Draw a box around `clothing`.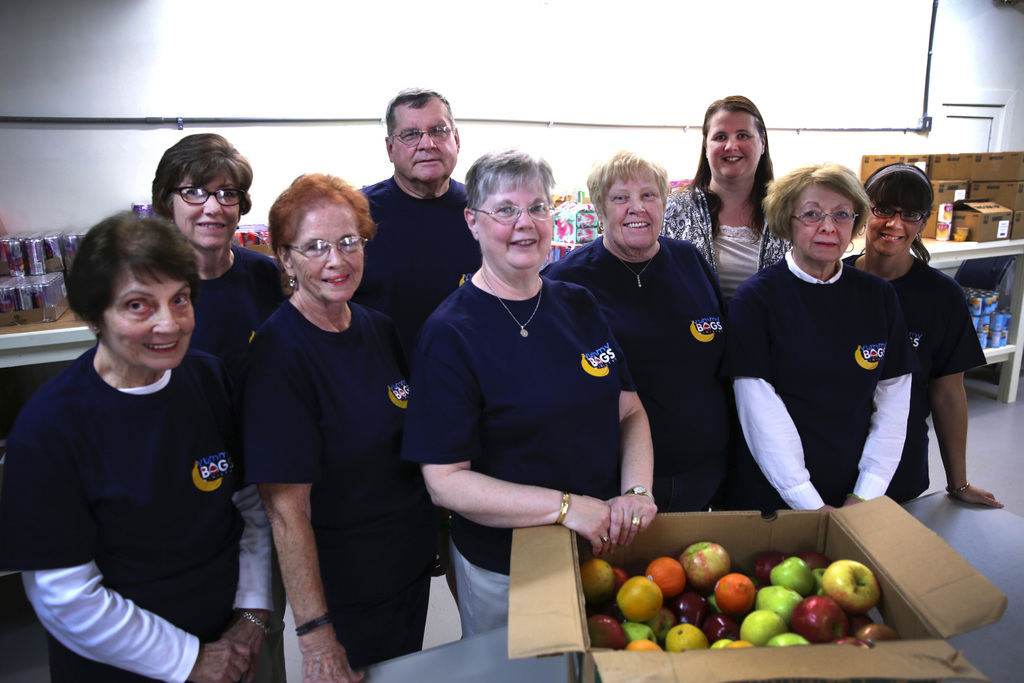
184,226,293,366.
